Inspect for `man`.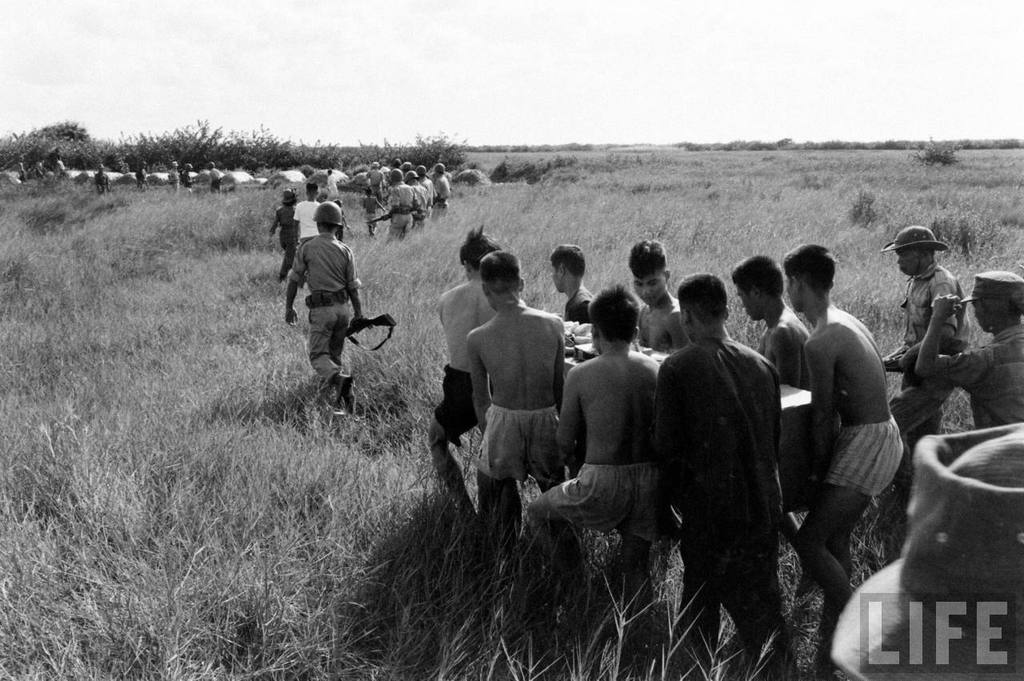
Inspection: 283/202/371/407.
